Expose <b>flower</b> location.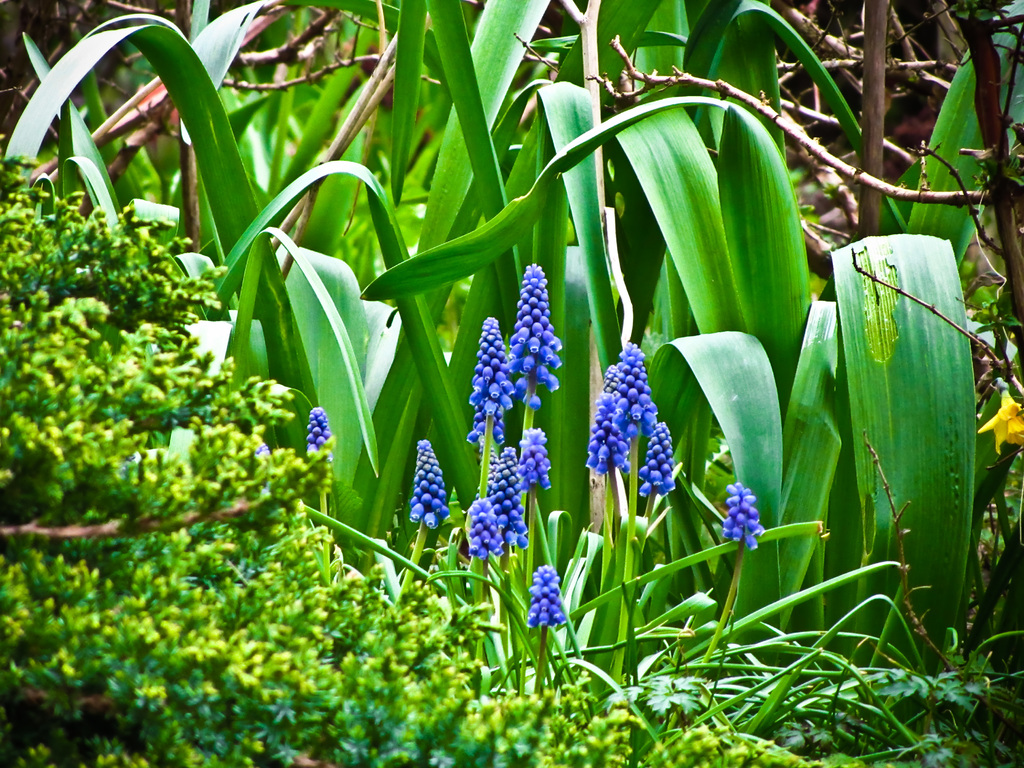
Exposed at x1=254, y1=437, x2=275, y2=482.
